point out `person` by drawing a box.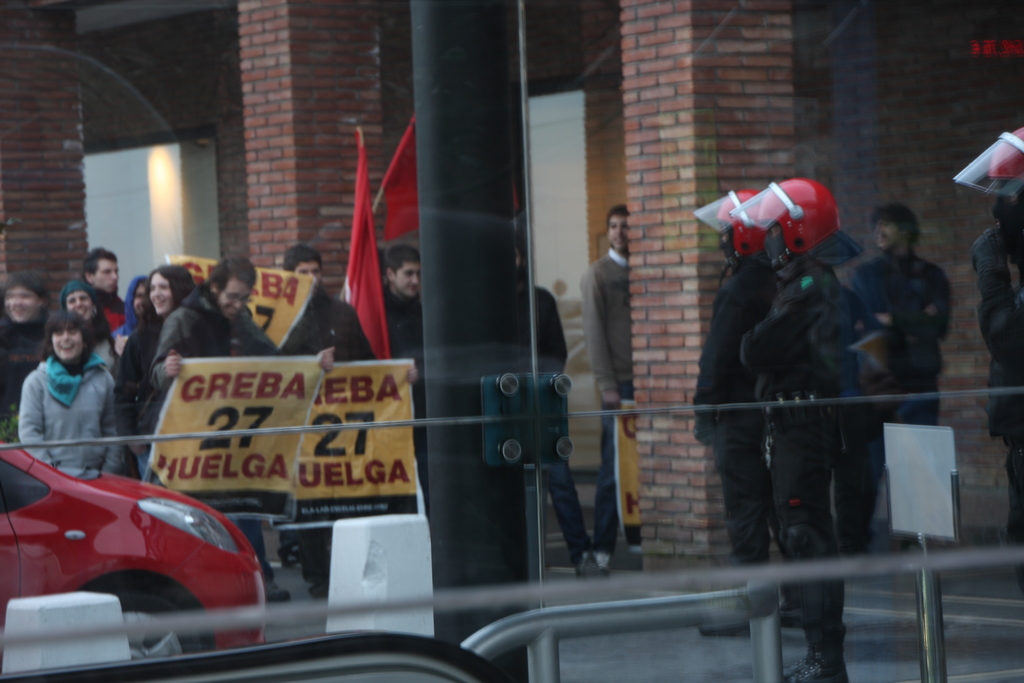
select_region(72, 254, 124, 373).
